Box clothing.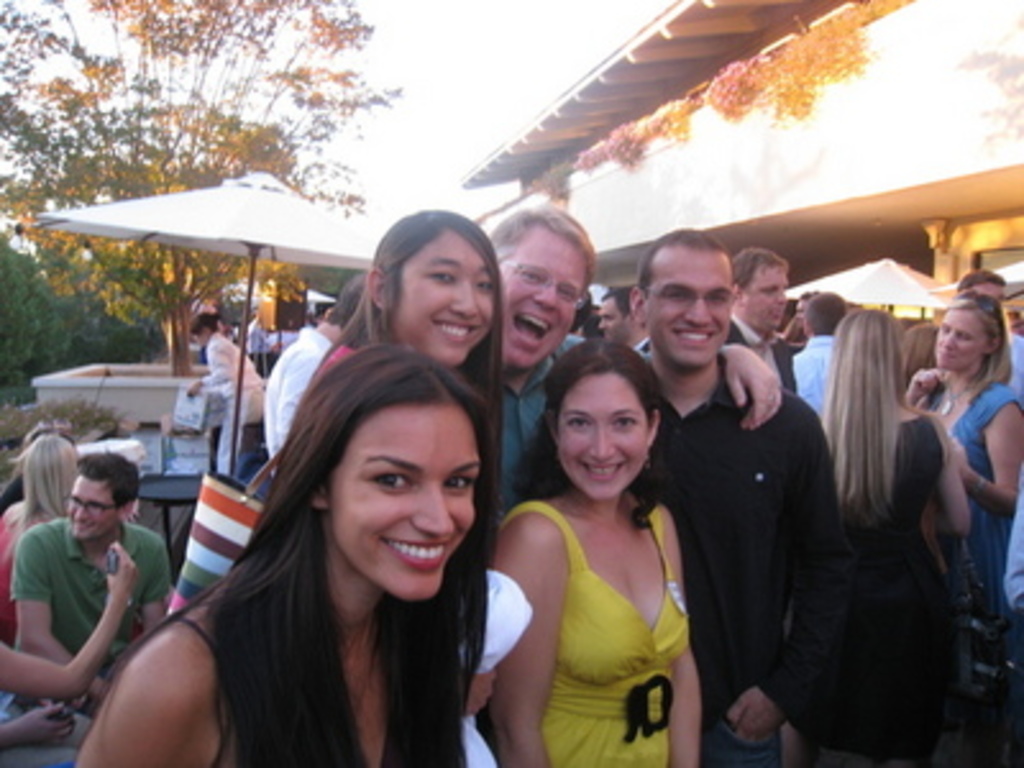
x1=650, y1=279, x2=850, y2=767.
